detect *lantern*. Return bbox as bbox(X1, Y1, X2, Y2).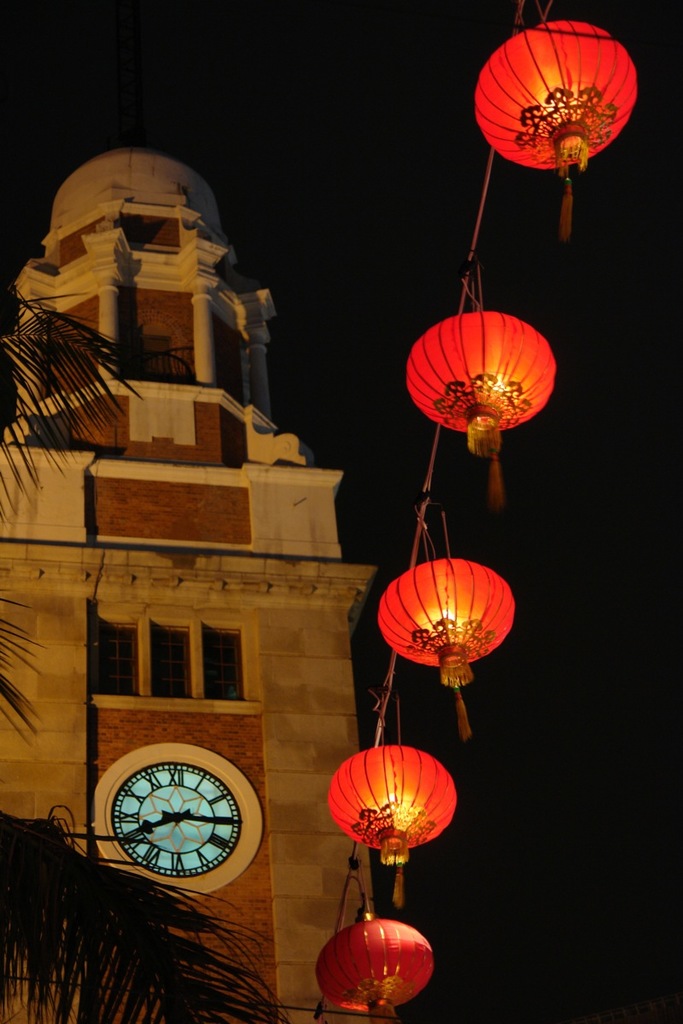
bbox(332, 743, 455, 902).
